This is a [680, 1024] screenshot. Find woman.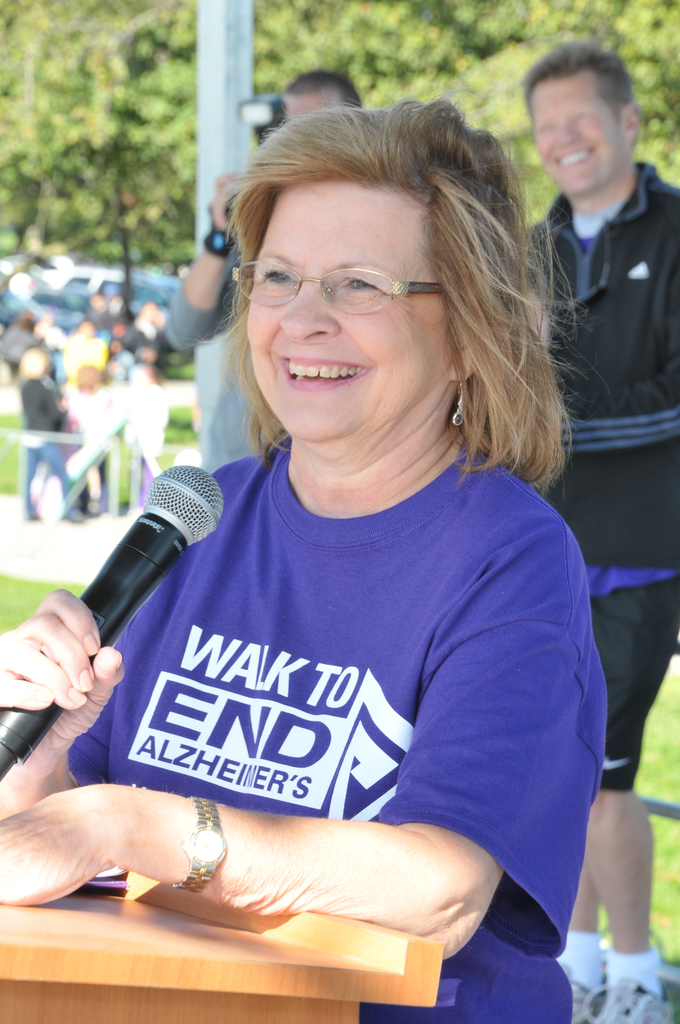
Bounding box: [0,97,610,1023].
